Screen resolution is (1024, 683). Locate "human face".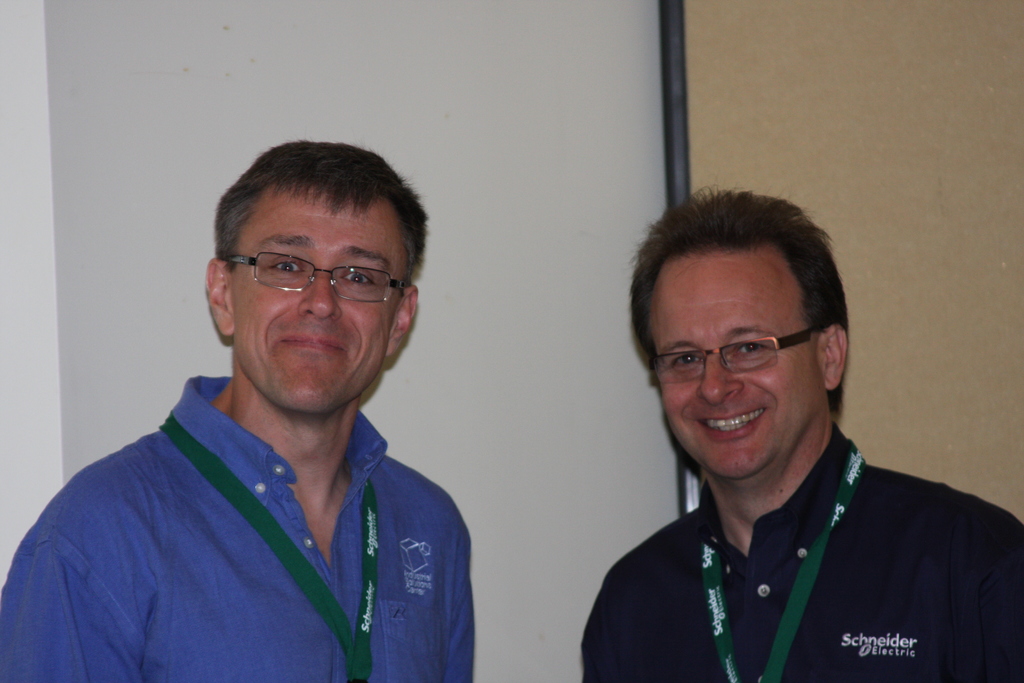
{"x1": 218, "y1": 178, "x2": 407, "y2": 415}.
